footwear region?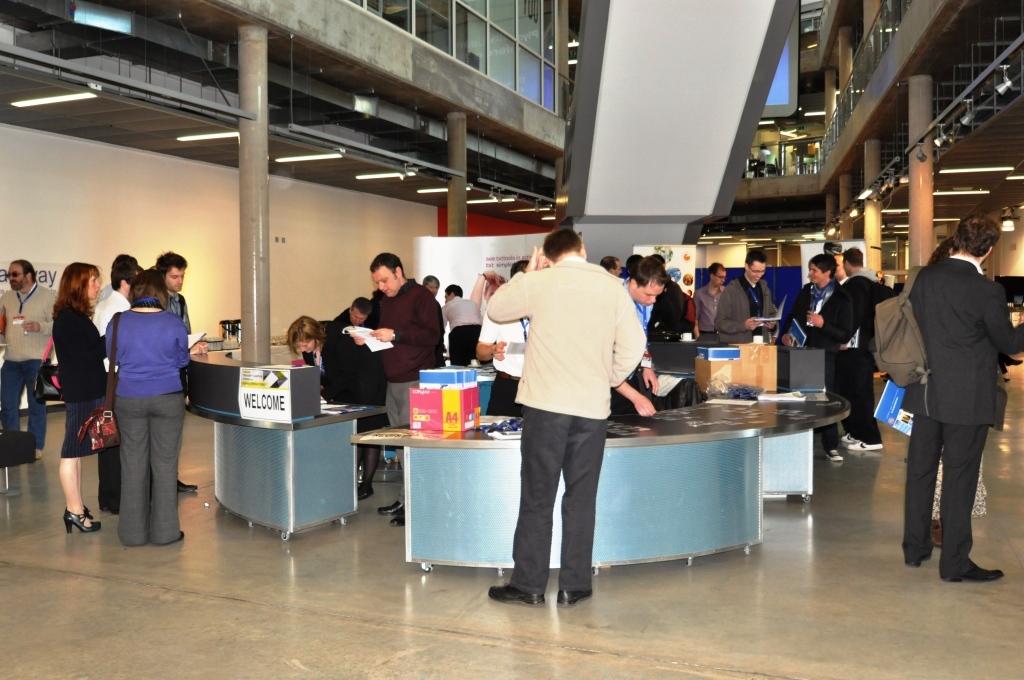
[x1=391, y1=510, x2=404, y2=528]
